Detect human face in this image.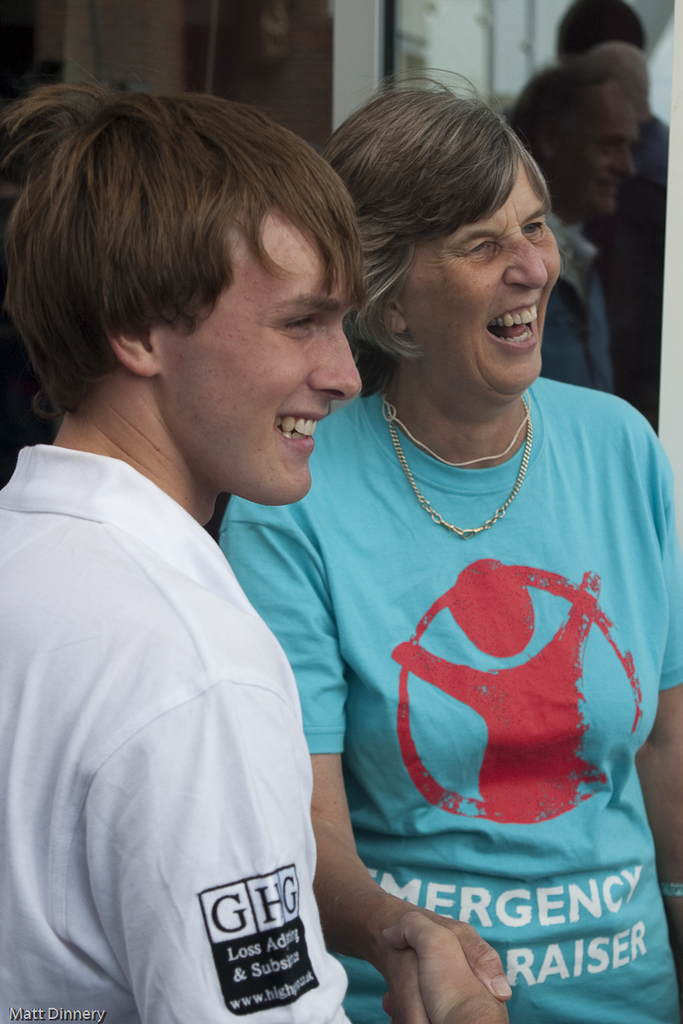
Detection: <box>168,203,370,503</box>.
